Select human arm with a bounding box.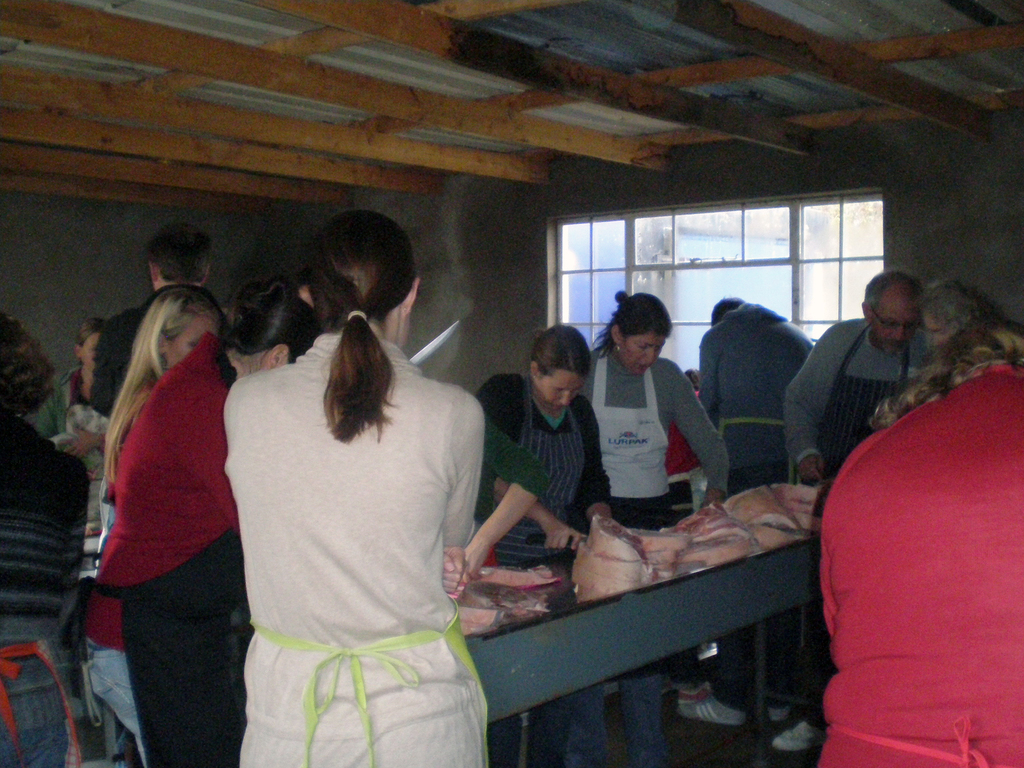
box=[697, 327, 716, 429].
